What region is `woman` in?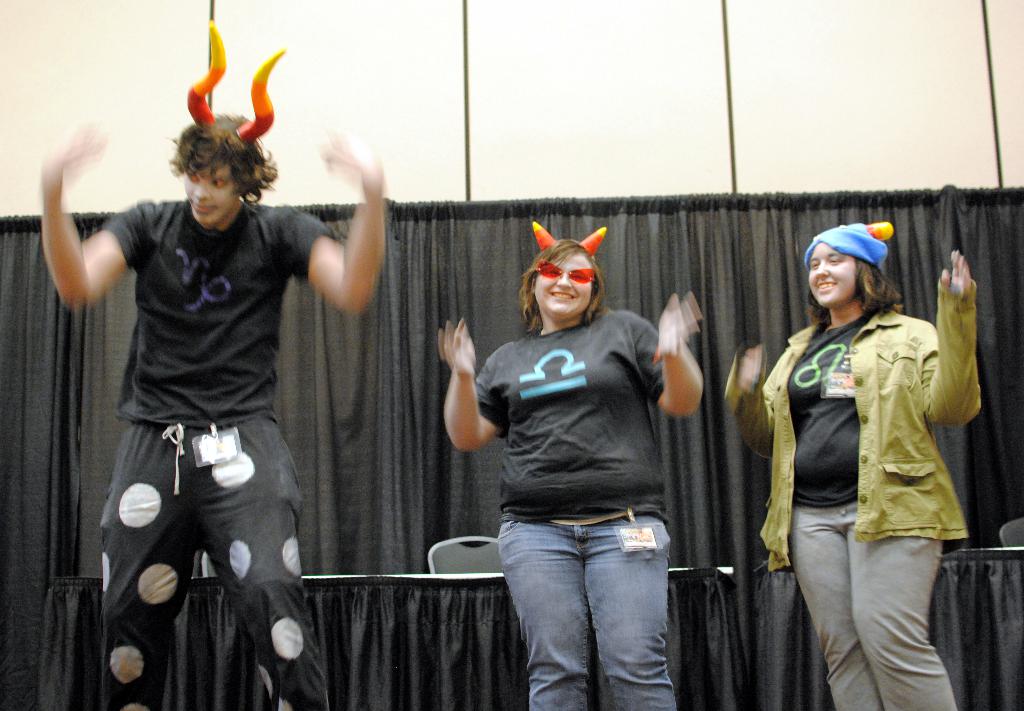
box=[741, 218, 975, 680].
